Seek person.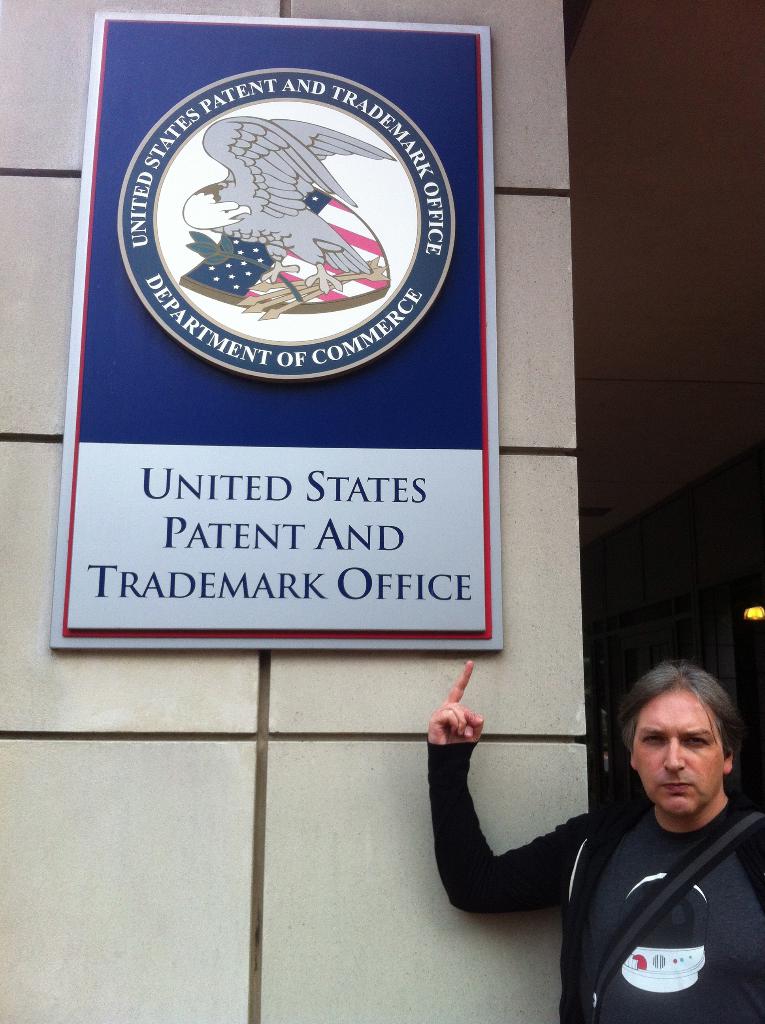
(left=427, top=659, right=764, bottom=1023).
